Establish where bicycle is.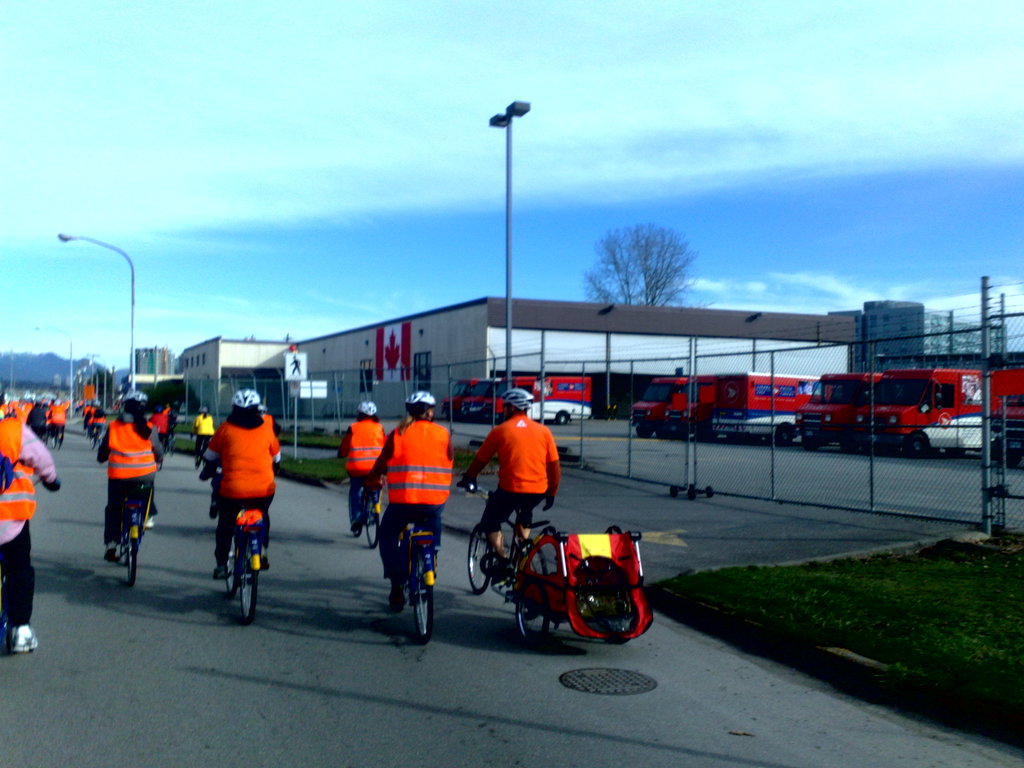
Established at <bbox>189, 435, 212, 468</bbox>.
